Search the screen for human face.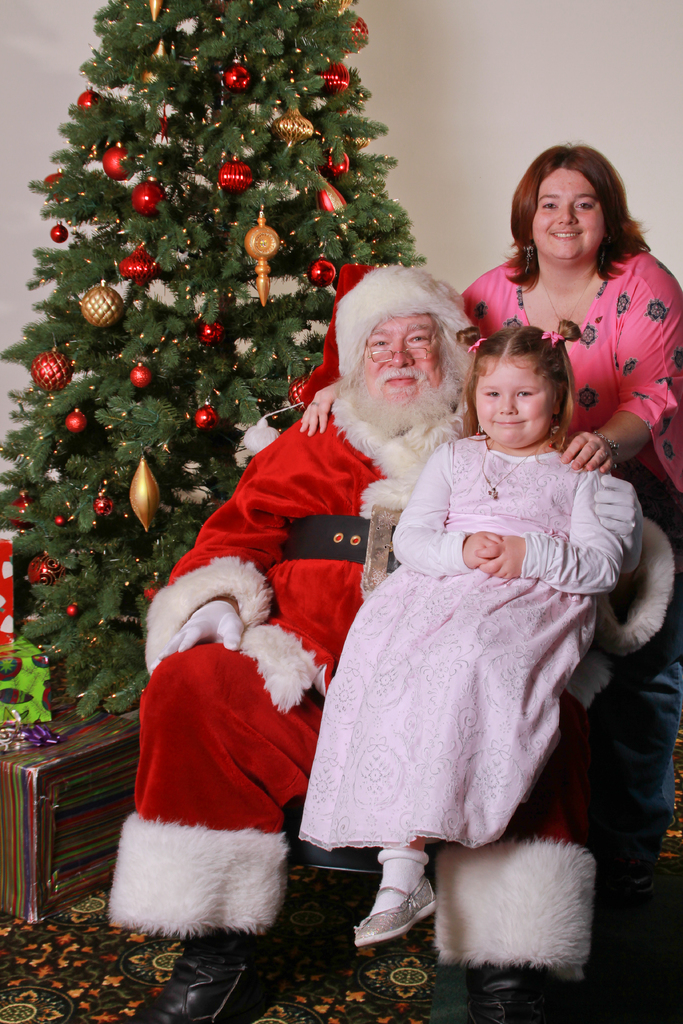
Found at [left=475, top=356, right=557, bottom=444].
